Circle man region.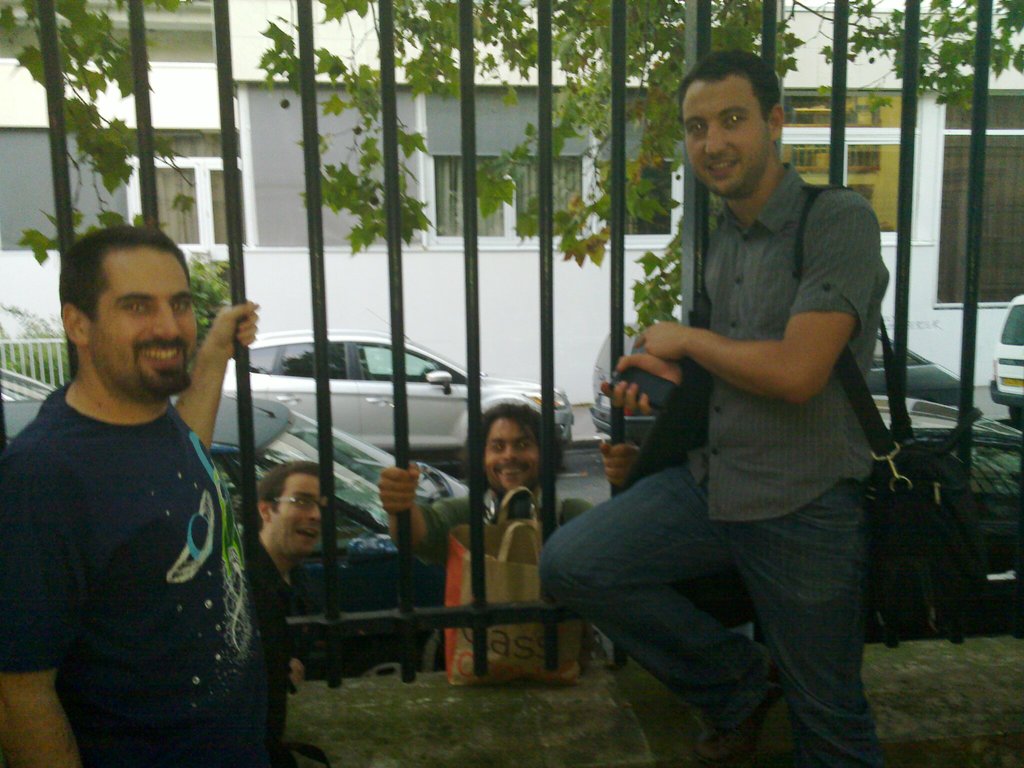
Region: <bbox>387, 412, 641, 624</bbox>.
